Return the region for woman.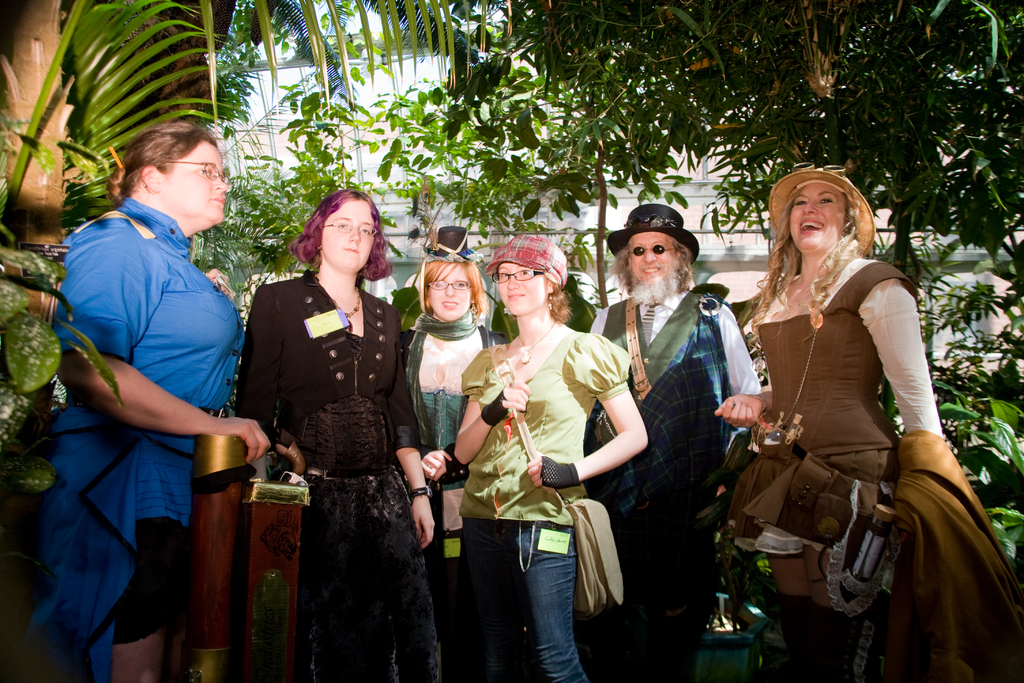
45:110:275:682.
